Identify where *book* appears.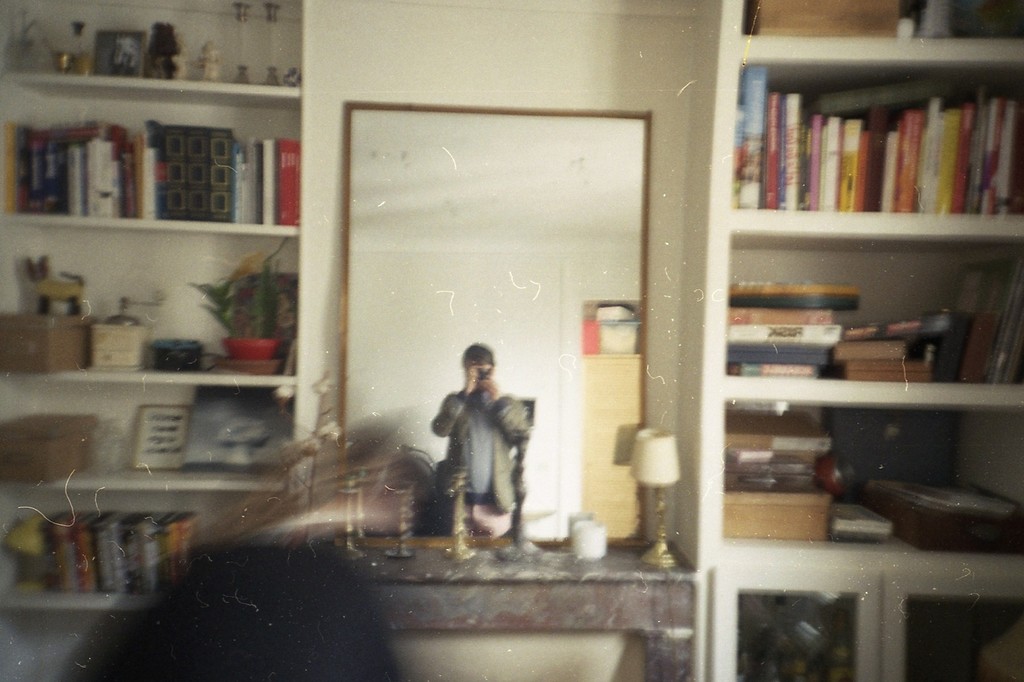
Appears at (984,99,1002,216).
